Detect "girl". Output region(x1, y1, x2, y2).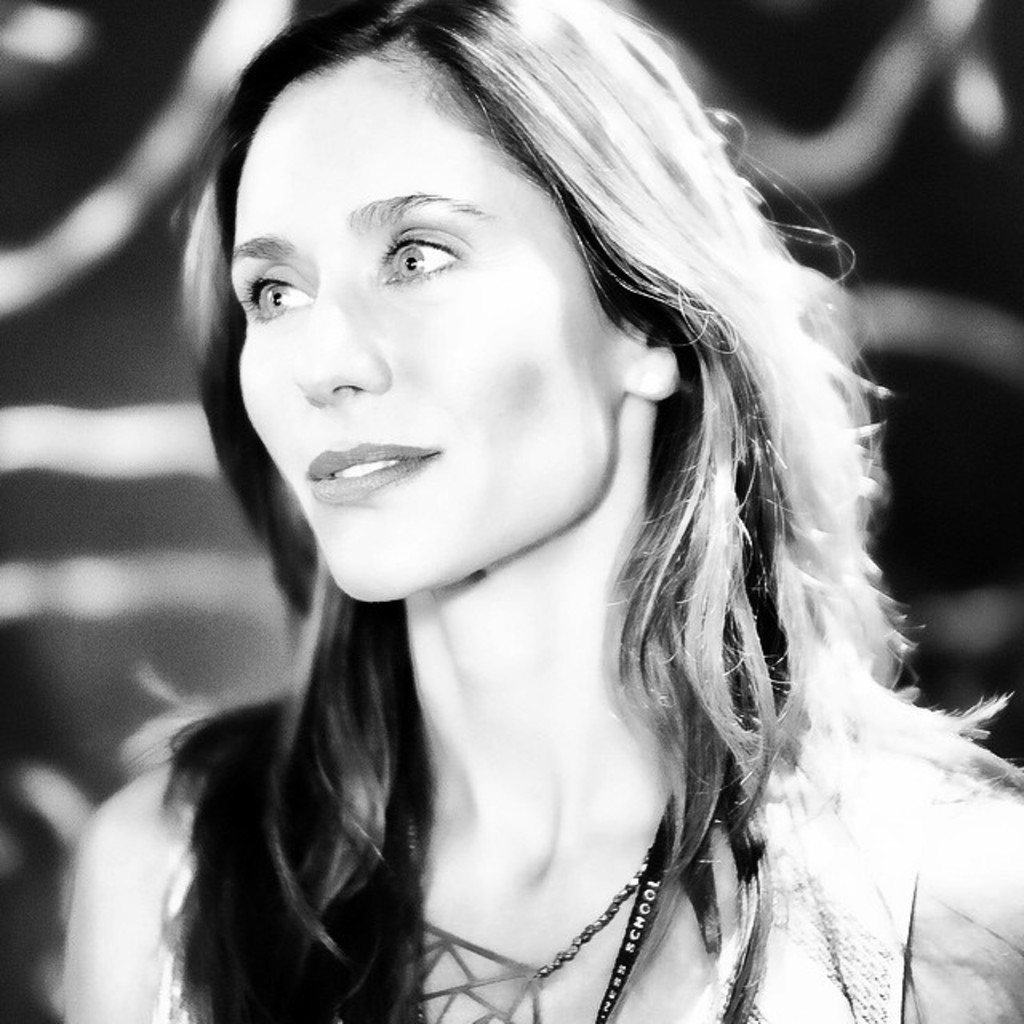
region(61, 0, 1022, 1022).
